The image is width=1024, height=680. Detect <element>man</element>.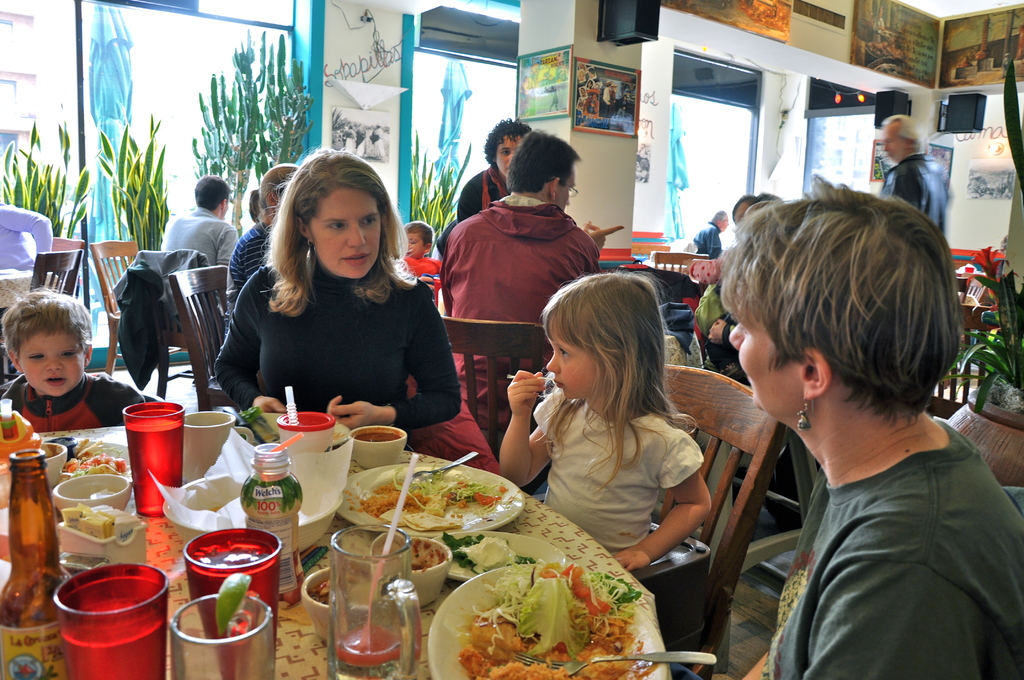
Detection: <bbox>221, 164, 302, 316</bbox>.
